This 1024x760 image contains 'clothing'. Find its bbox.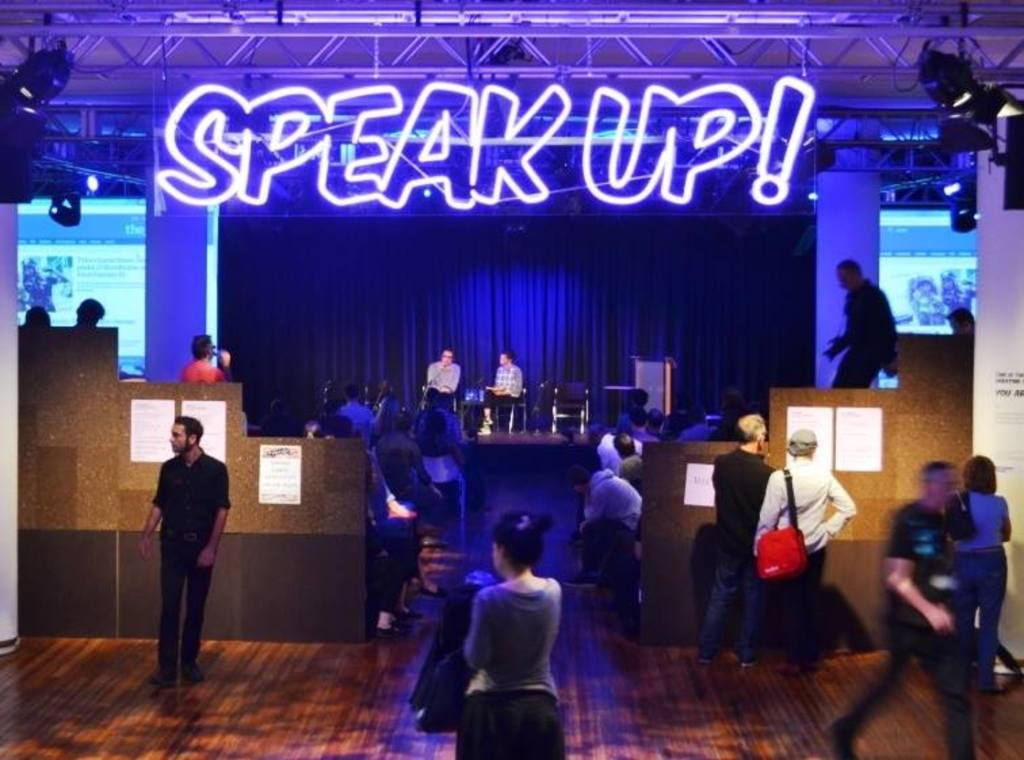
box(954, 489, 1008, 684).
